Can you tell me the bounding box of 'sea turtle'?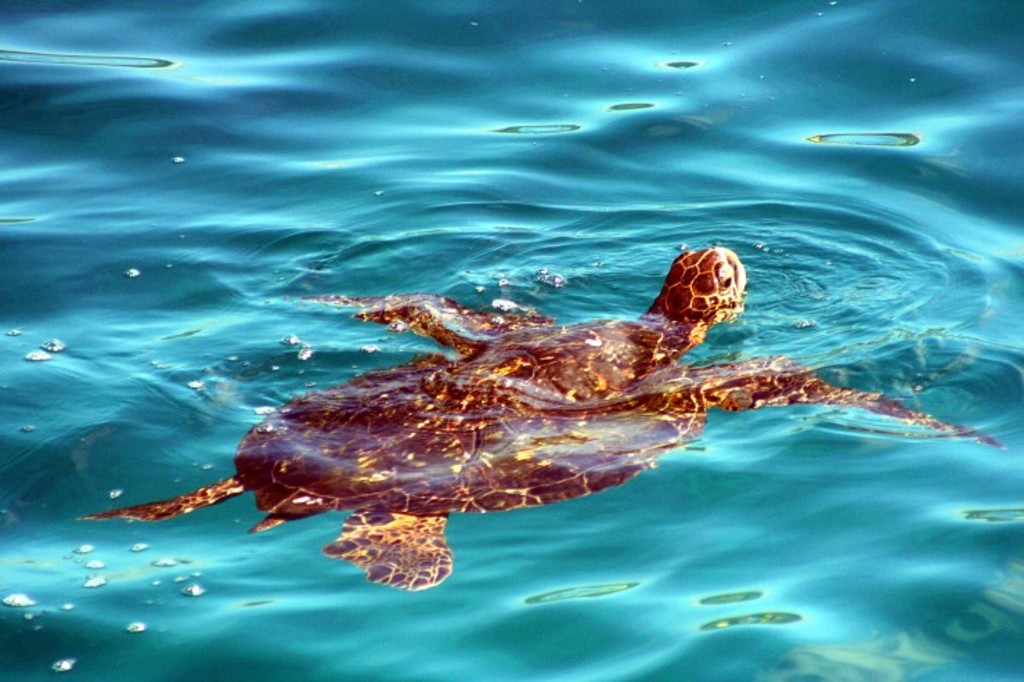
(86,245,1003,599).
